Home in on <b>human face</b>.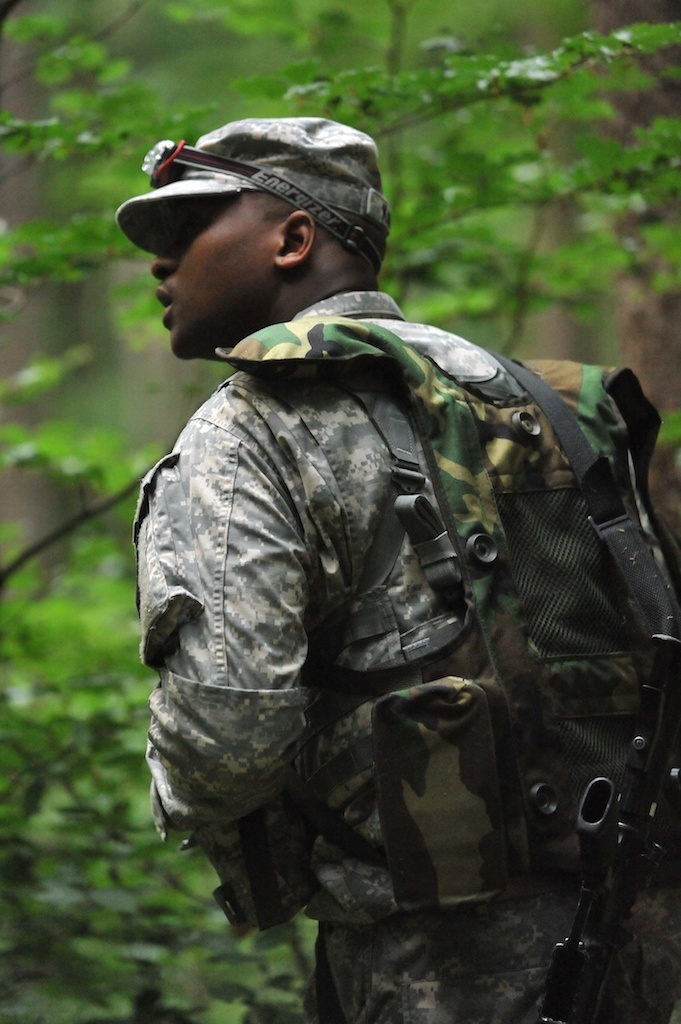
Homed in at crop(149, 199, 277, 358).
